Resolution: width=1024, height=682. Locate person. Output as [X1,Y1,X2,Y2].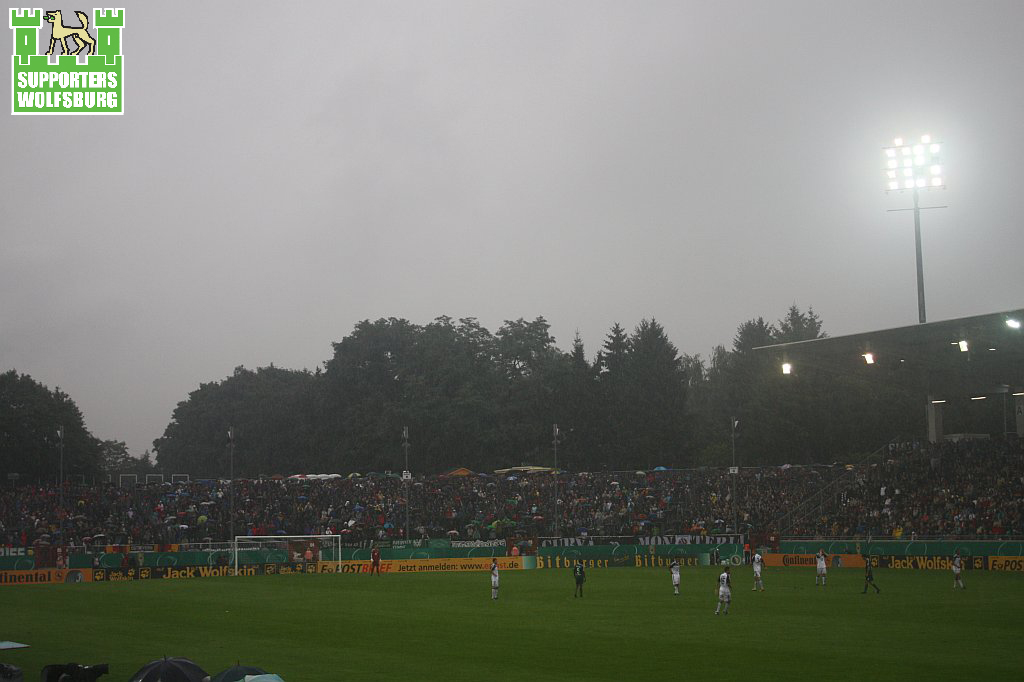
[814,544,834,591].
